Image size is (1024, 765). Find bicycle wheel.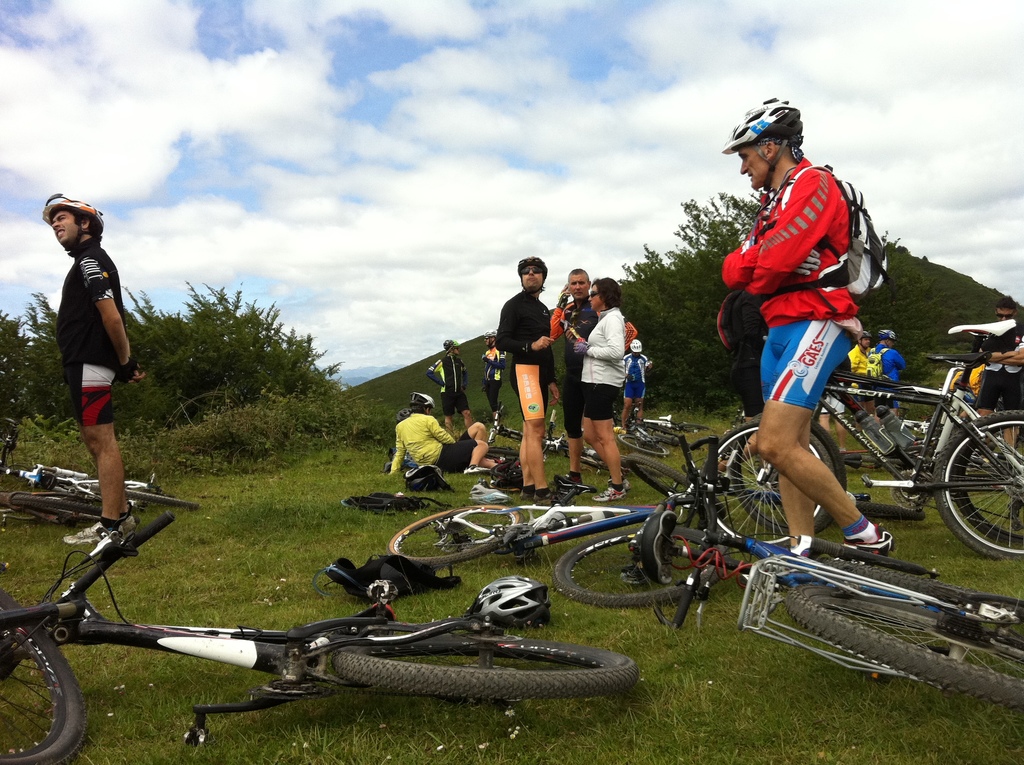
(left=785, top=581, right=1023, bottom=714).
